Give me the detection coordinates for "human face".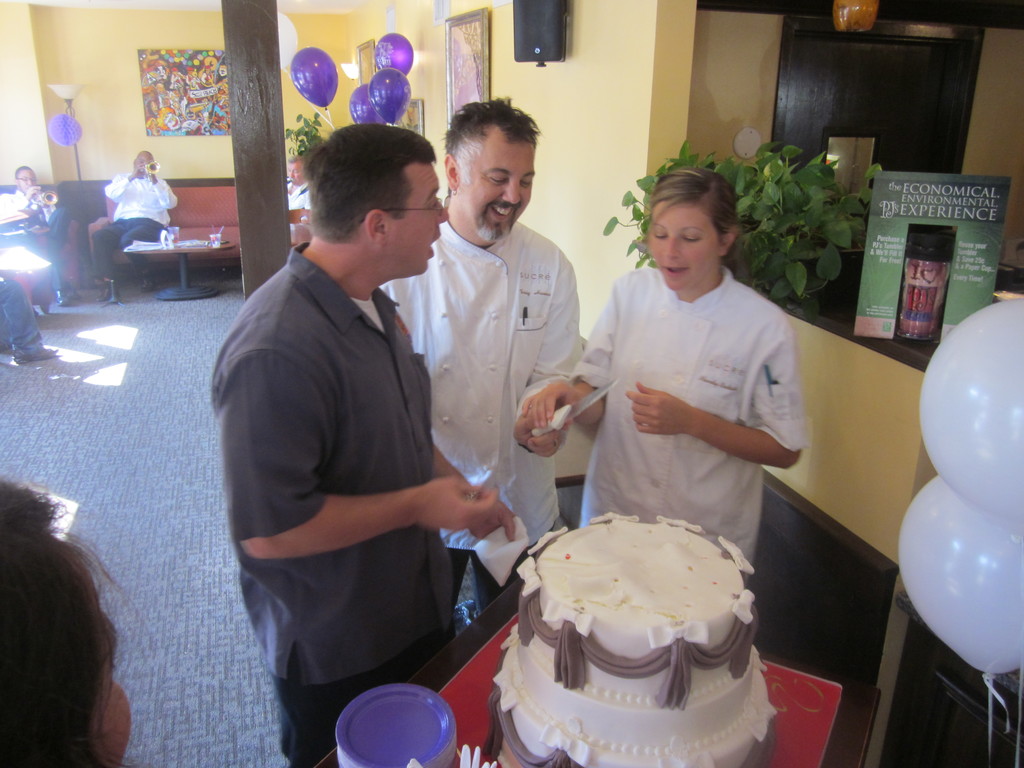
{"left": 650, "top": 203, "right": 719, "bottom": 291}.
